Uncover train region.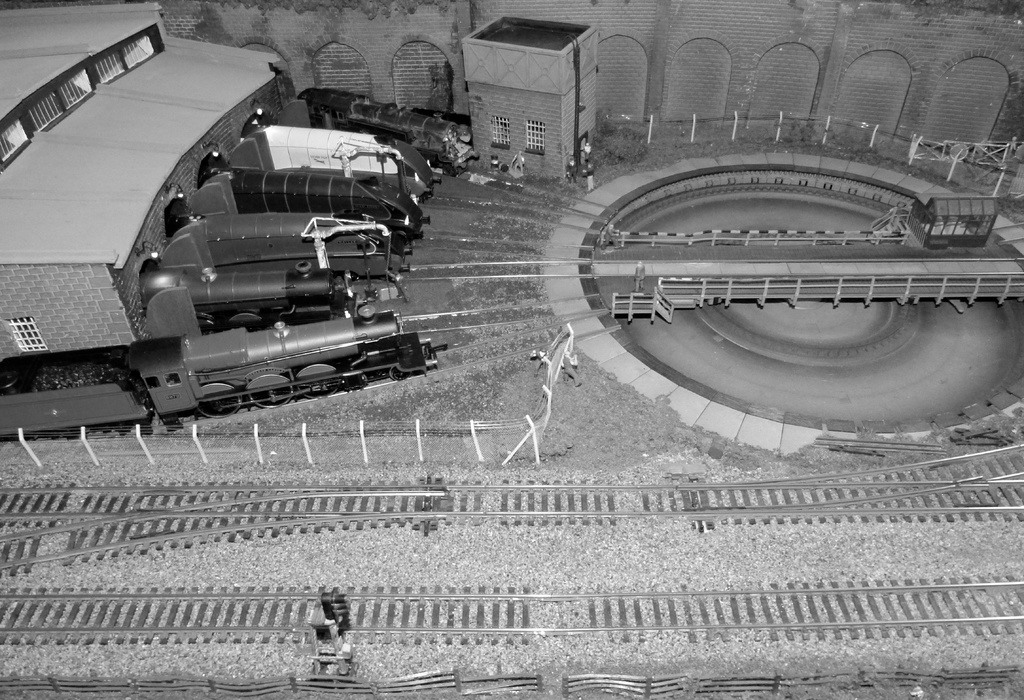
Uncovered: x1=219, y1=99, x2=440, y2=179.
